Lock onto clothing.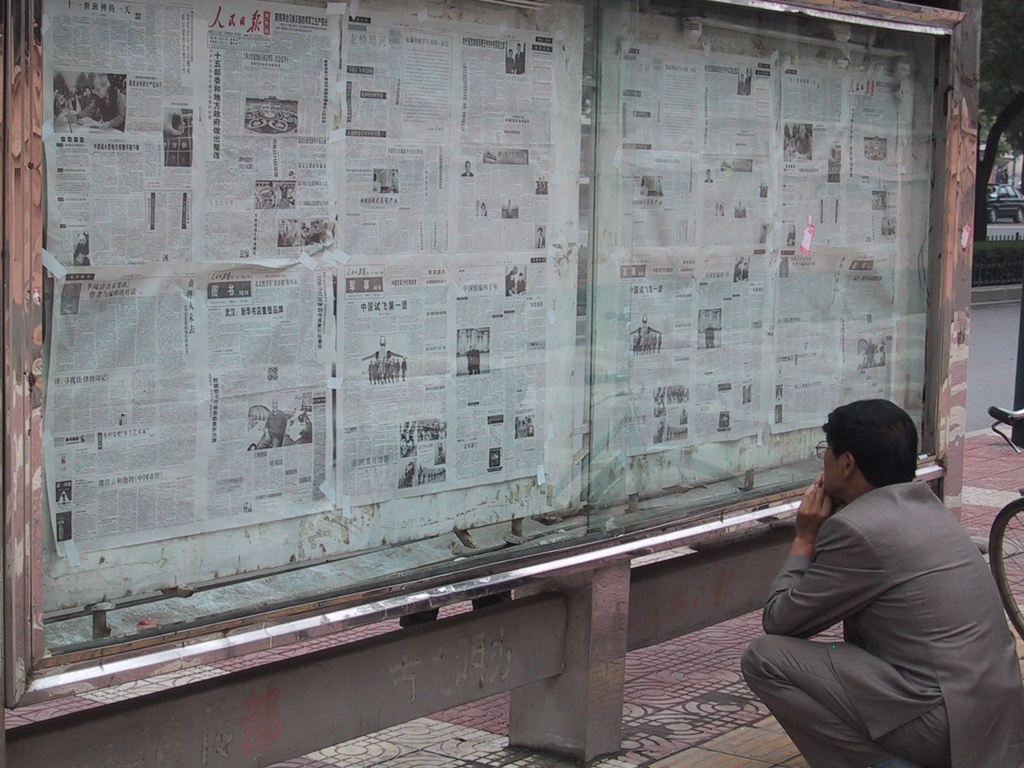
Locked: x1=507 y1=59 x2=515 y2=72.
